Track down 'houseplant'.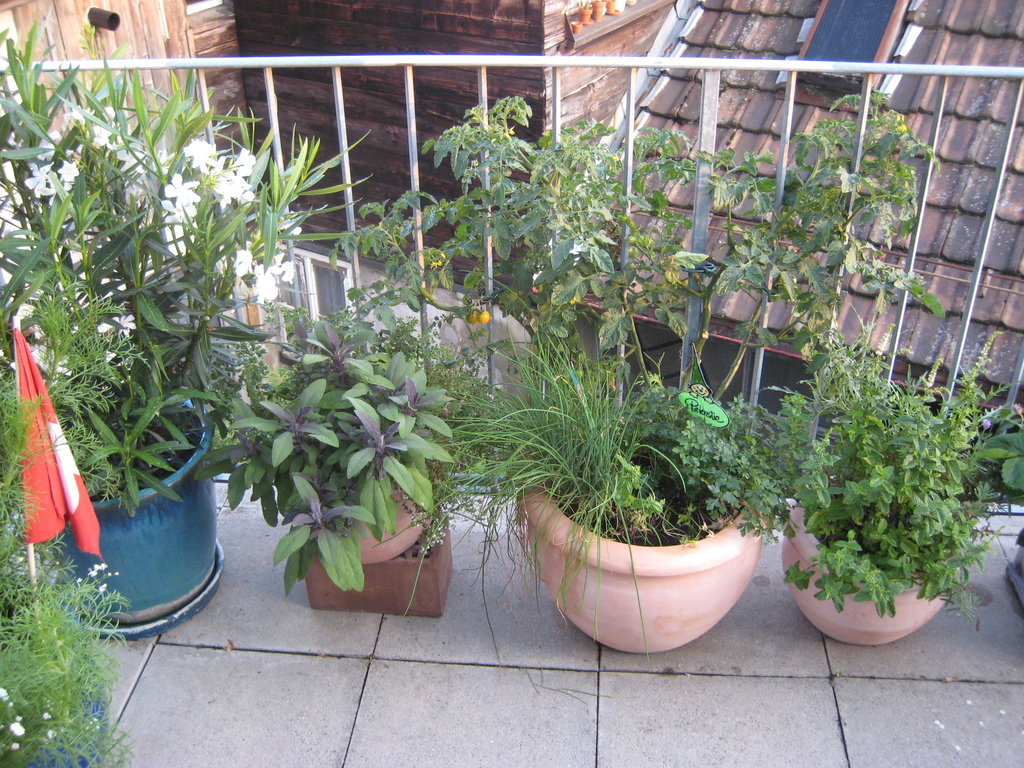
Tracked to bbox=(433, 307, 742, 648).
